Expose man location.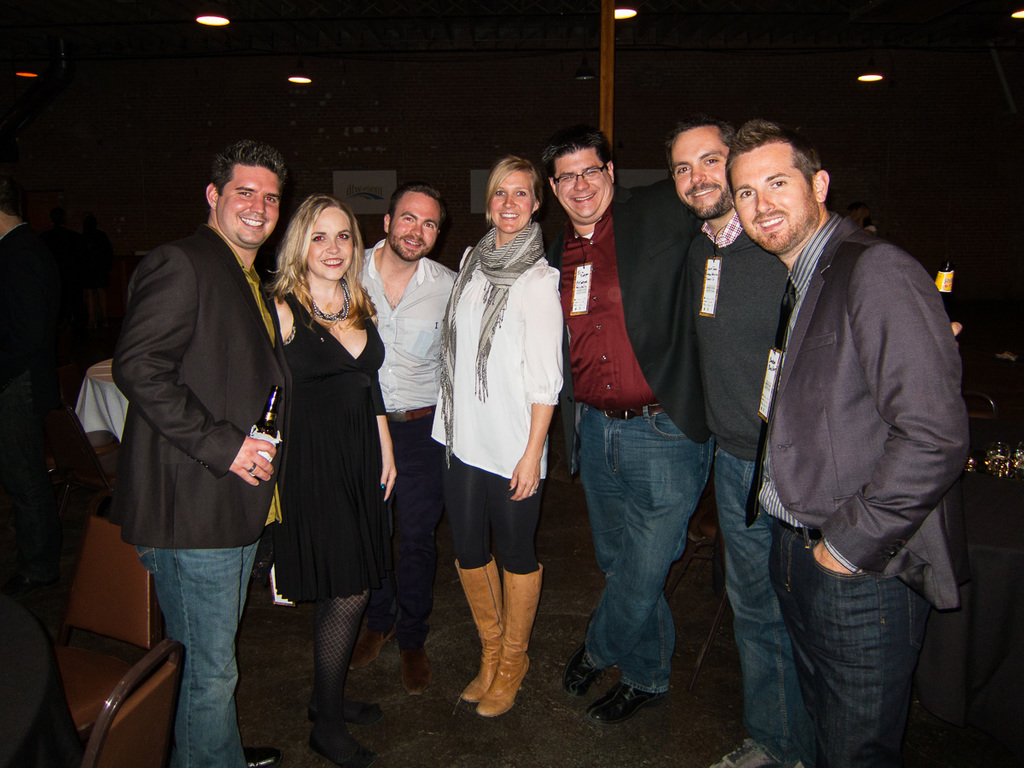
Exposed at select_region(726, 119, 960, 767).
